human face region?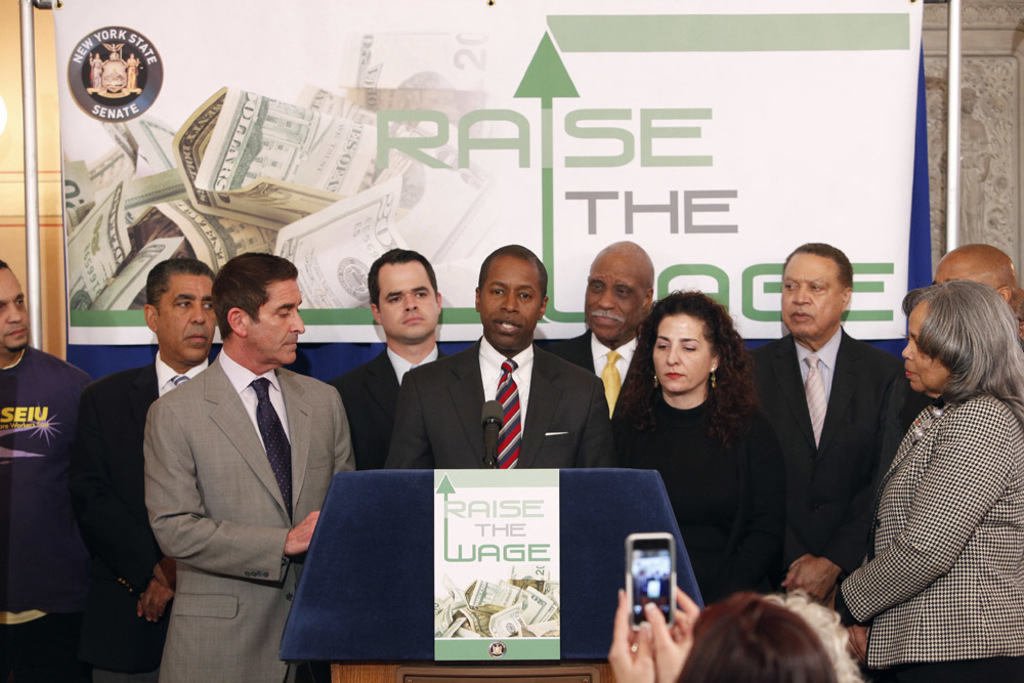
locate(905, 300, 948, 392)
